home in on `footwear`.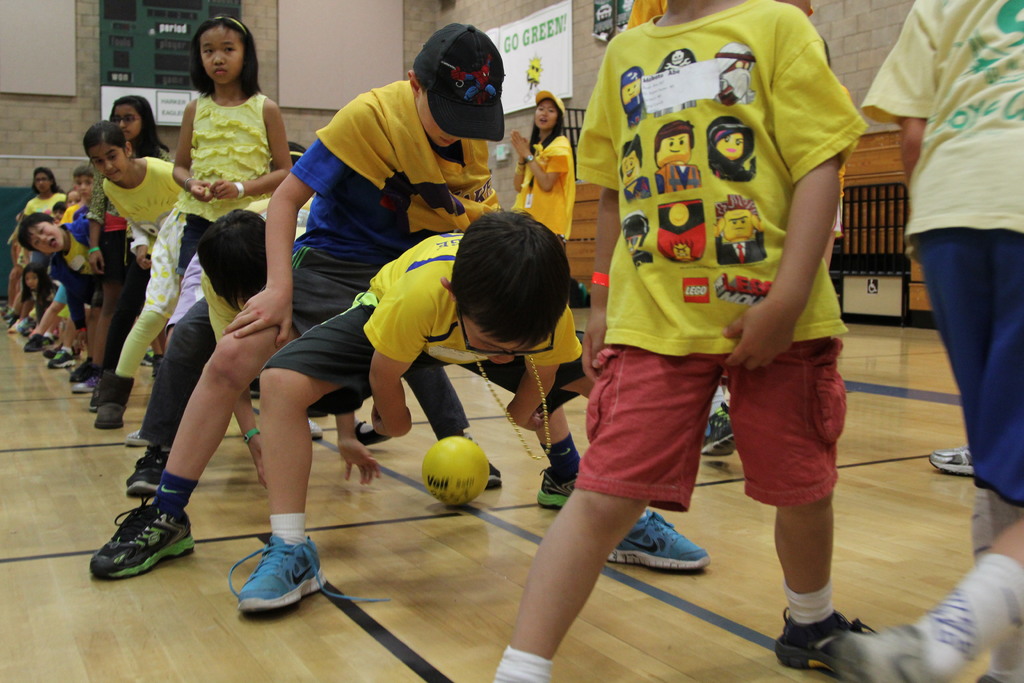
Homed in at locate(45, 346, 75, 371).
